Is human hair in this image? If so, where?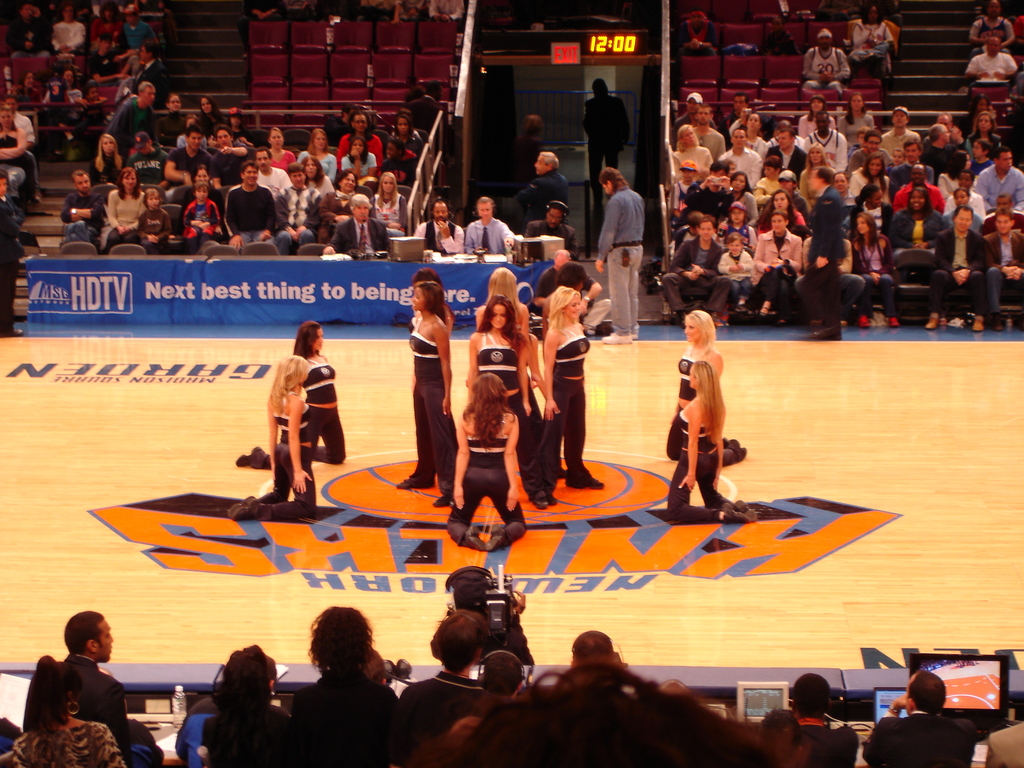
Yes, at x1=138 y1=81 x2=156 y2=97.
